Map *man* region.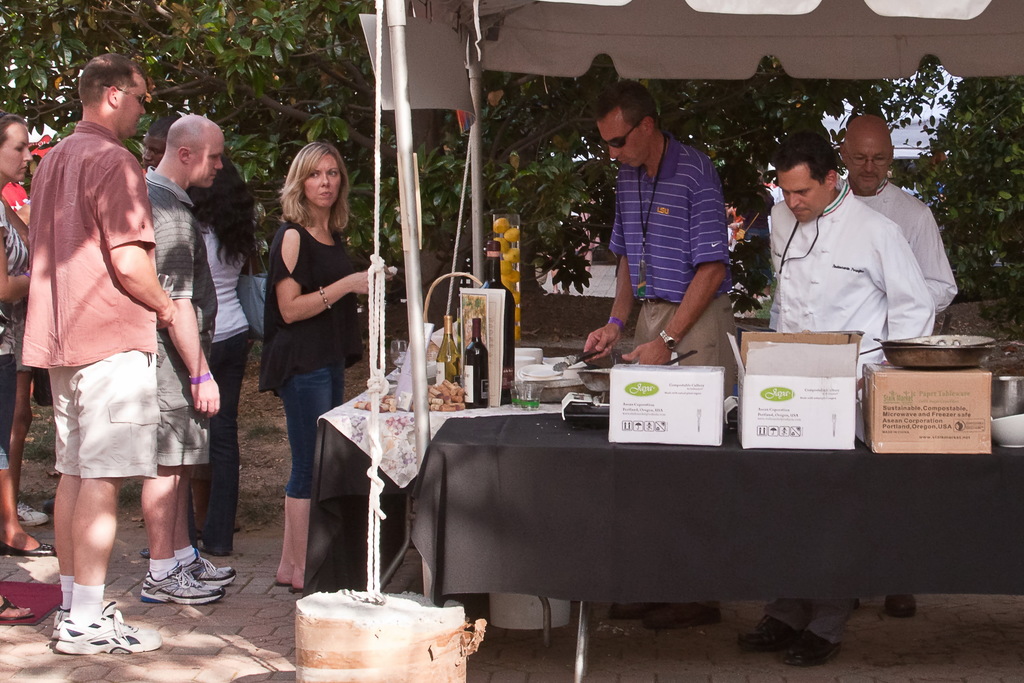
Mapped to <box>767,127,935,396</box>.
